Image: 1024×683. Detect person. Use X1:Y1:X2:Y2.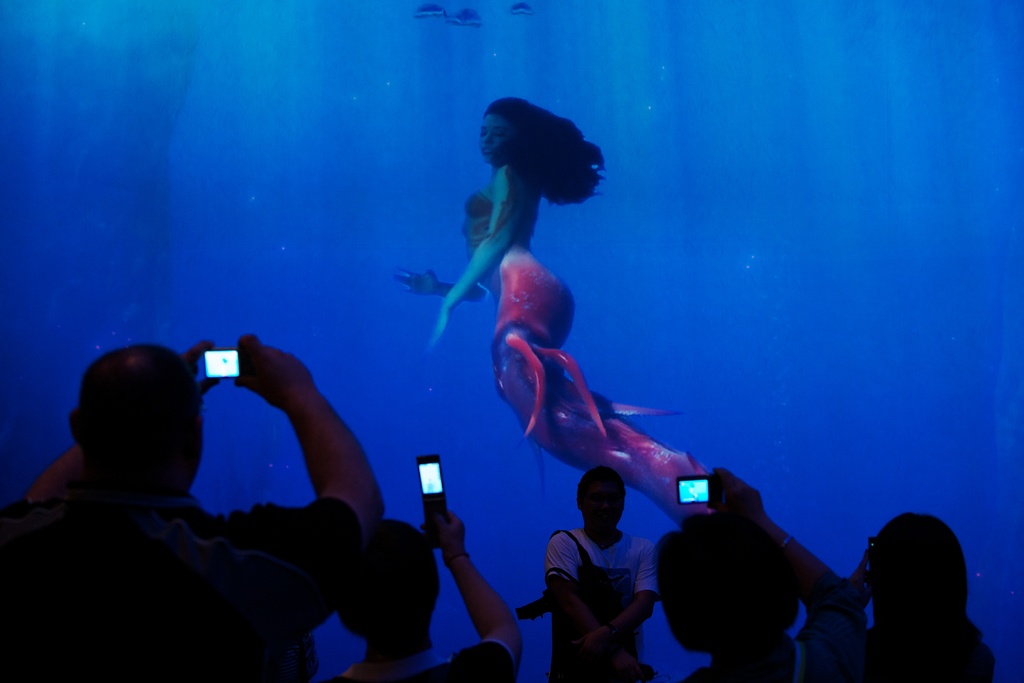
518:472:651:682.
